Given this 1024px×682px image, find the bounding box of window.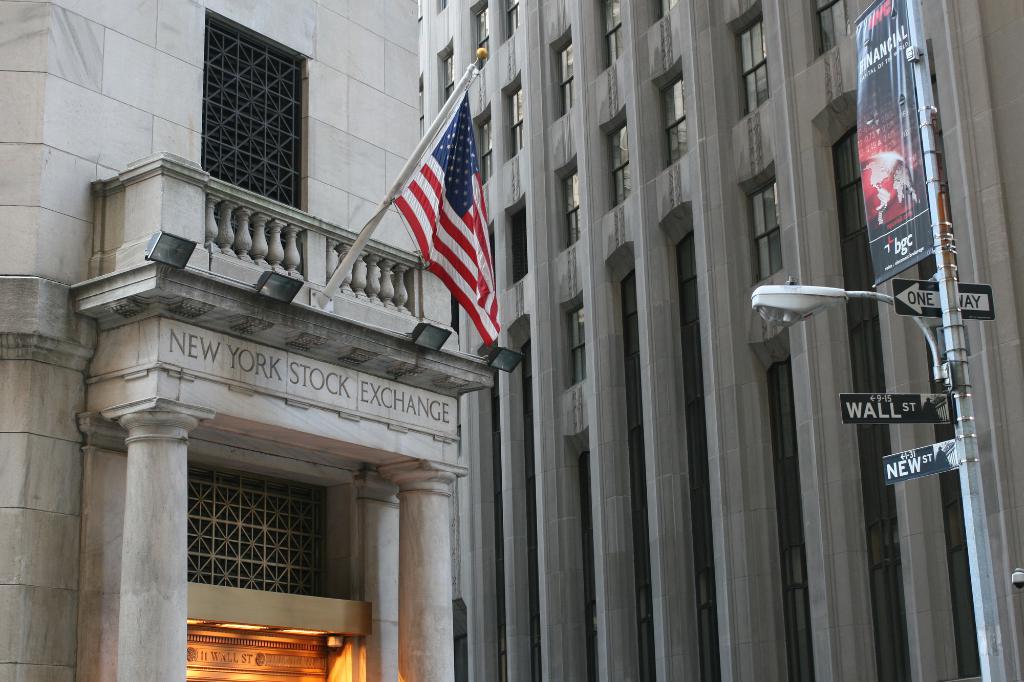
{"x1": 508, "y1": 85, "x2": 524, "y2": 159}.
